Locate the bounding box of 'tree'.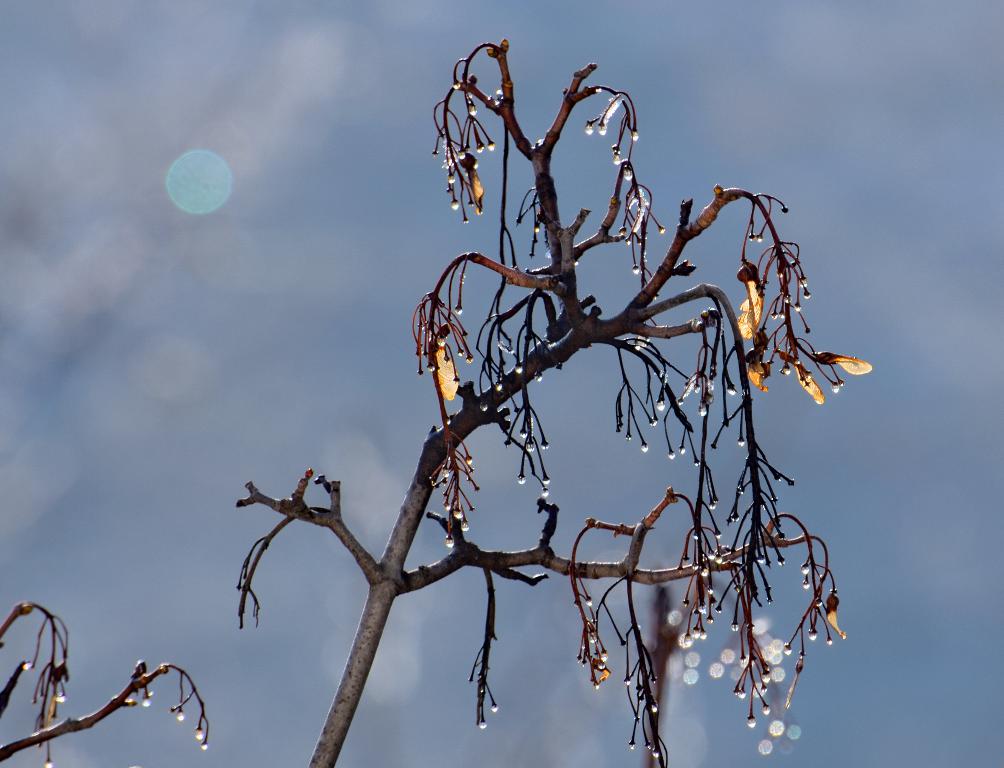
Bounding box: 208,3,927,767.
